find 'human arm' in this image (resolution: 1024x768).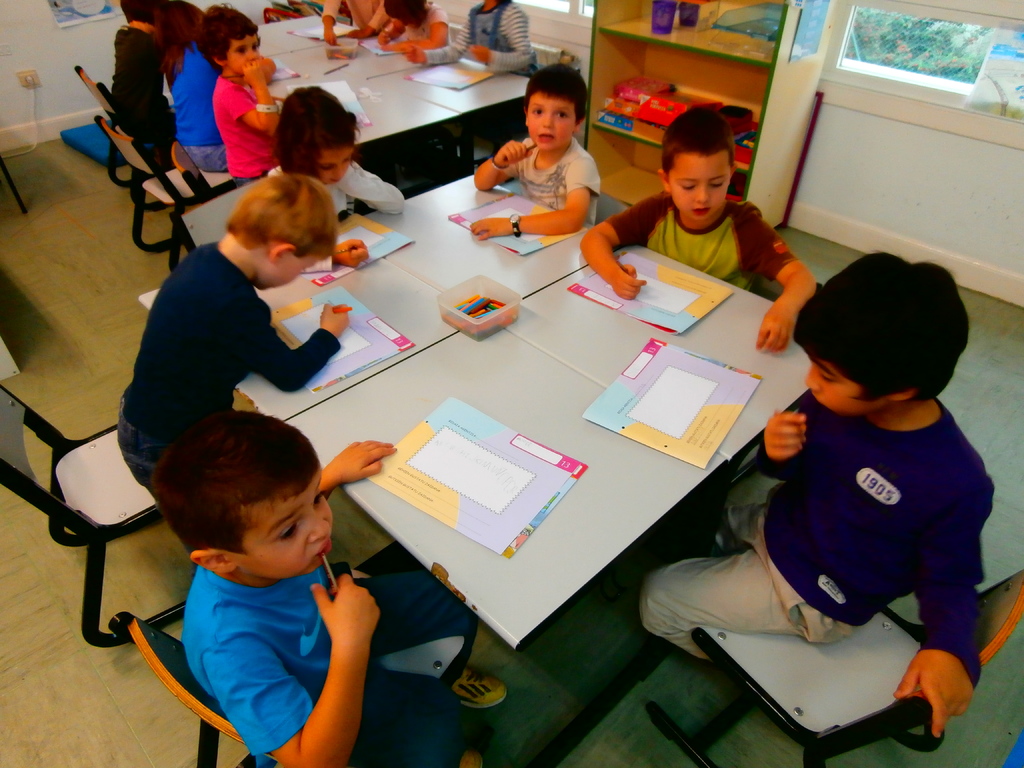
region(406, 3, 452, 57).
